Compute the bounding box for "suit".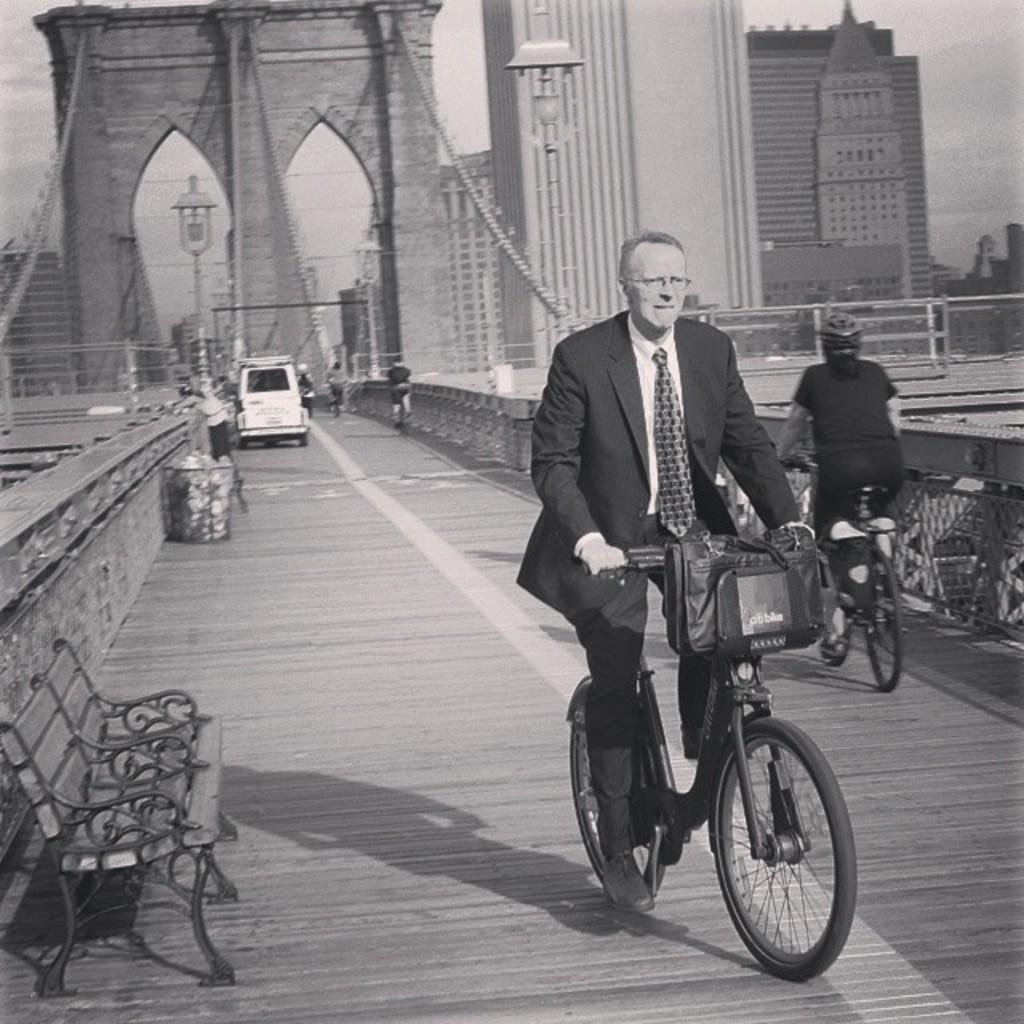
(left=515, top=315, right=811, bottom=846).
